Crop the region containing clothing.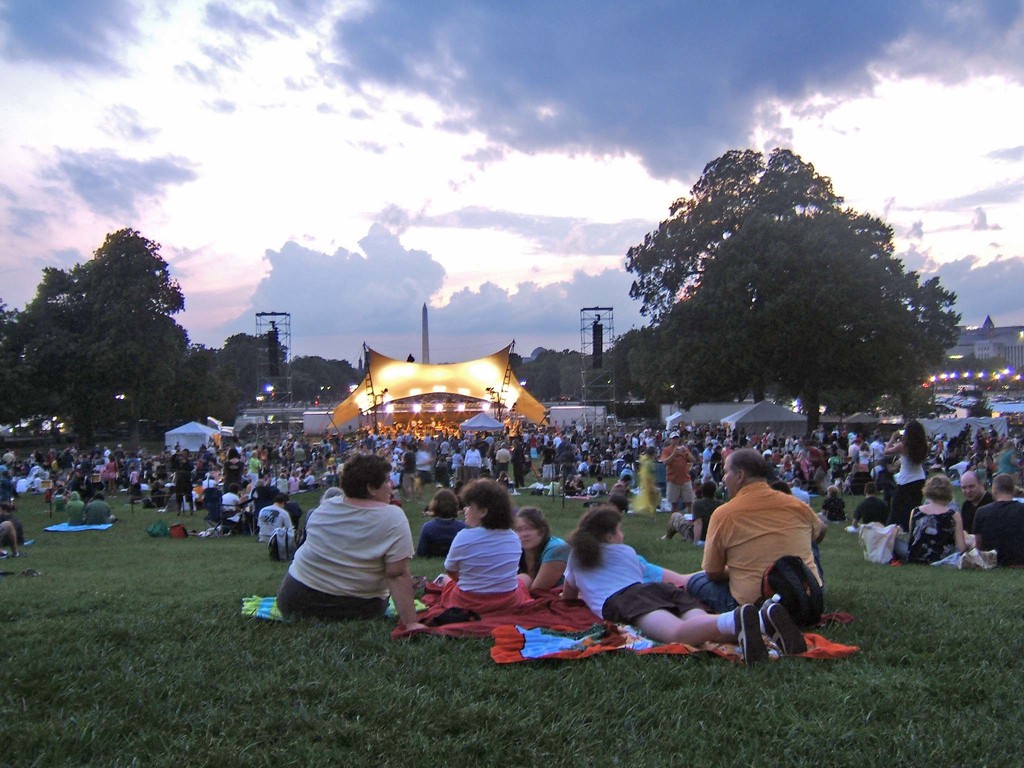
Crop region: 568:539:705:626.
